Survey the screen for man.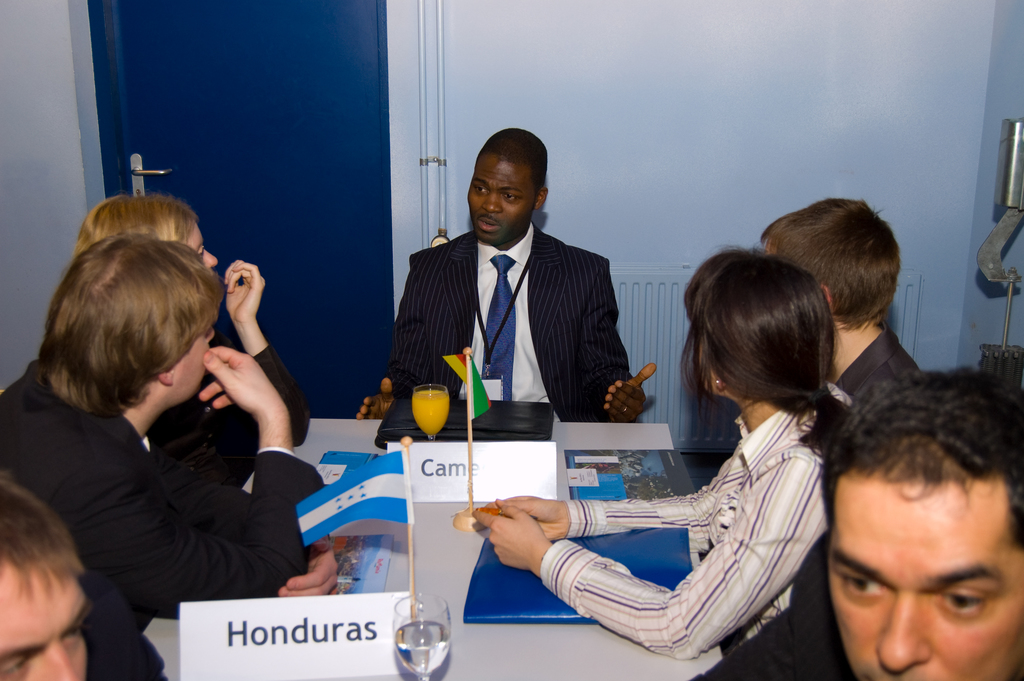
Survey found: l=379, t=129, r=644, b=436.
